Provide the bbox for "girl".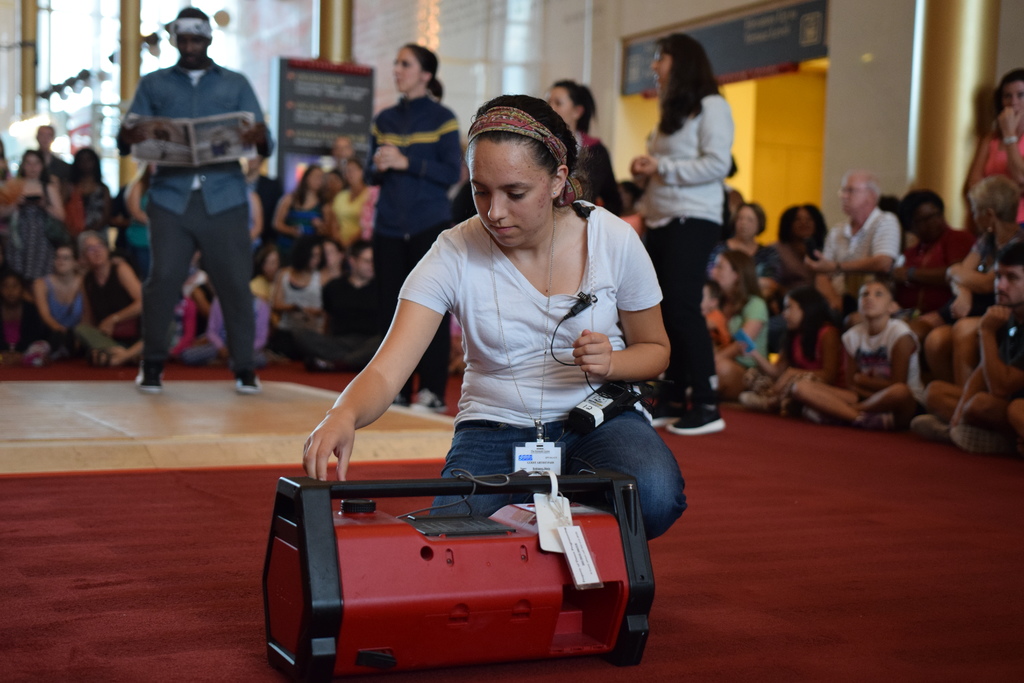
box(624, 31, 733, 436).
